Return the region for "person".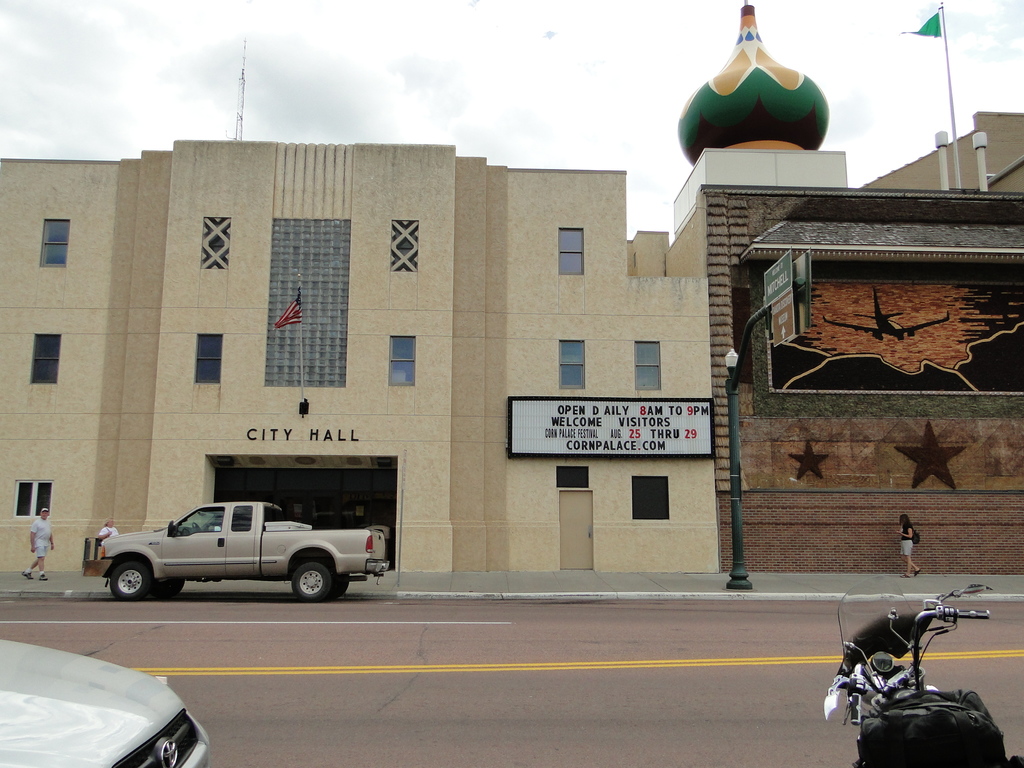
898, 513, 923, 577.
